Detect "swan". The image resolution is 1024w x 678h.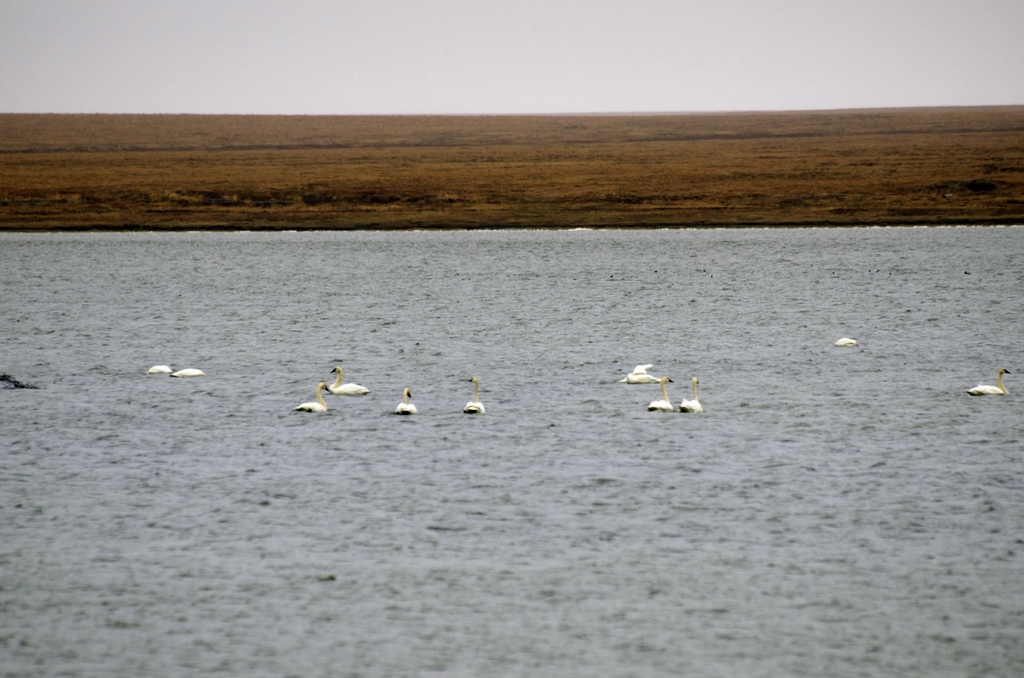
168,367,203,375.
